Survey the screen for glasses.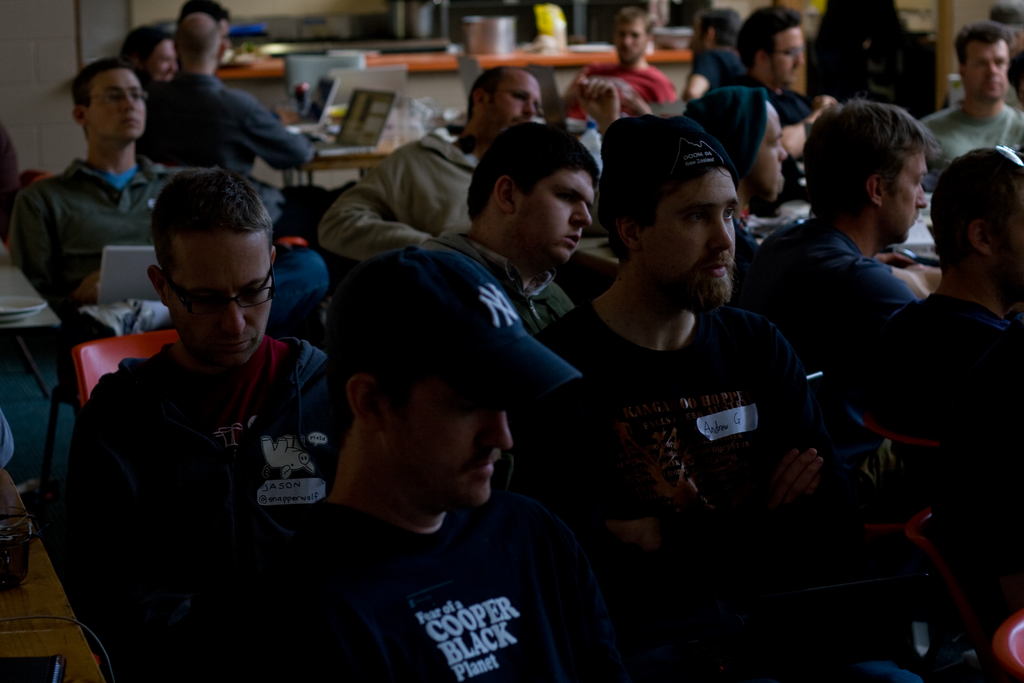
Survey found: [x1=93, y1=88, x2=149, y2=106].
